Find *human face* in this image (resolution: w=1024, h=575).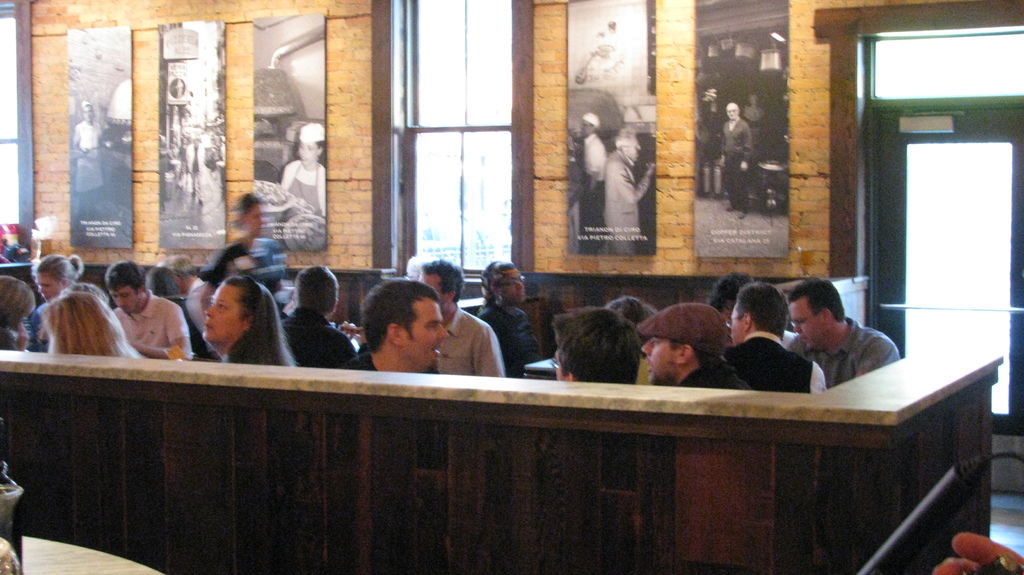
(x1=637, y1=334, x2=690, y2=385).
